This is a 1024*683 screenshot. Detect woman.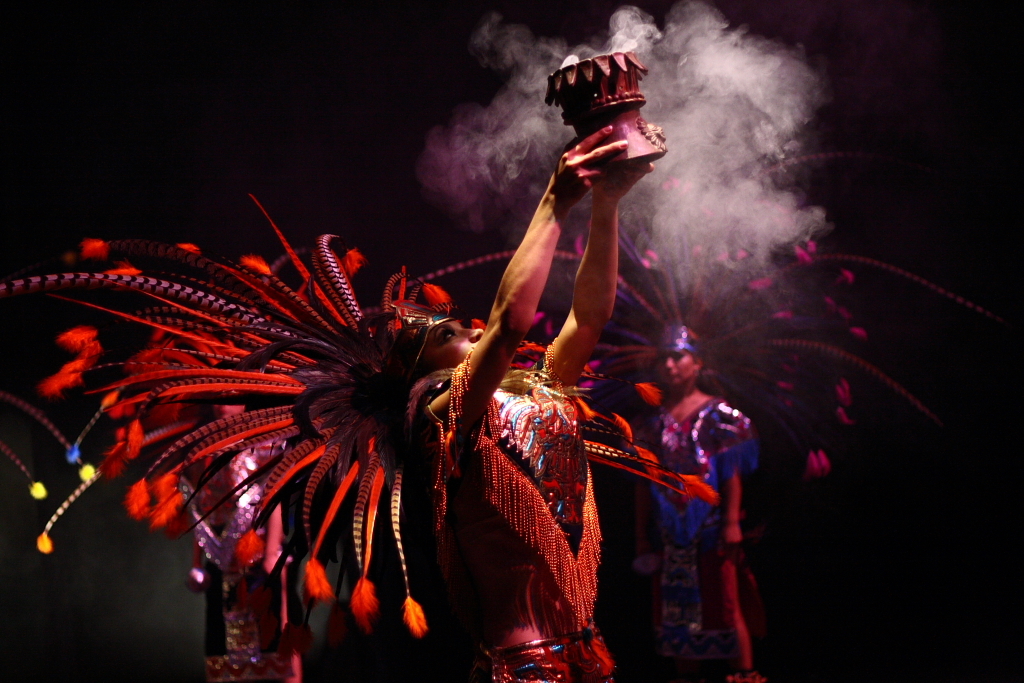
select_region(0, 112, 657, 679).
